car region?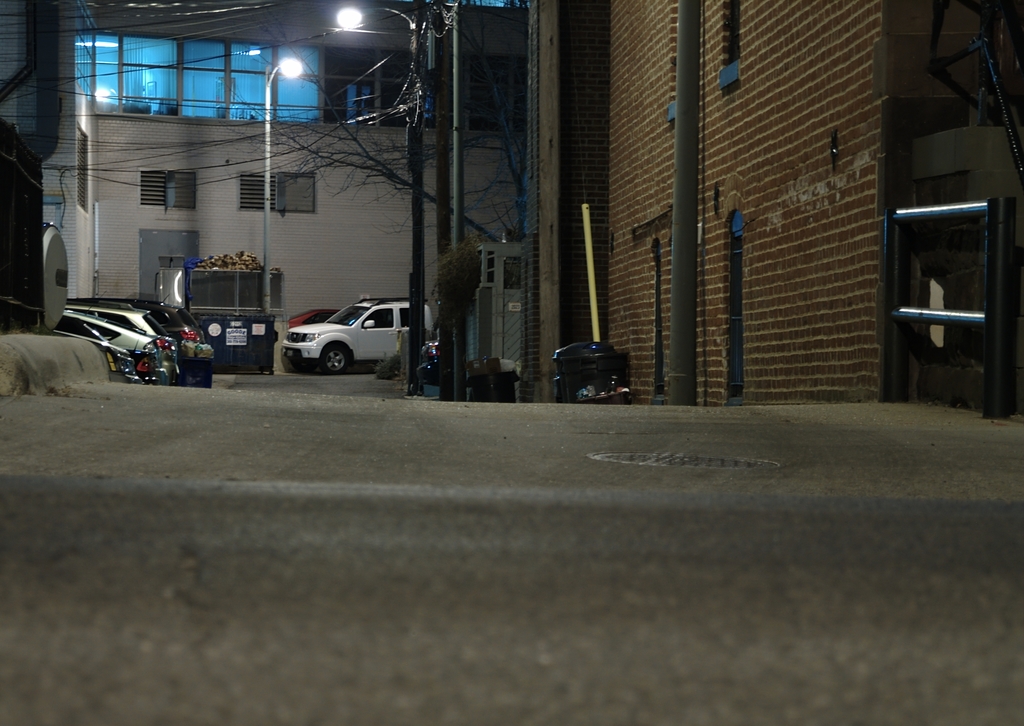
box(282, 296, 432, 378)
